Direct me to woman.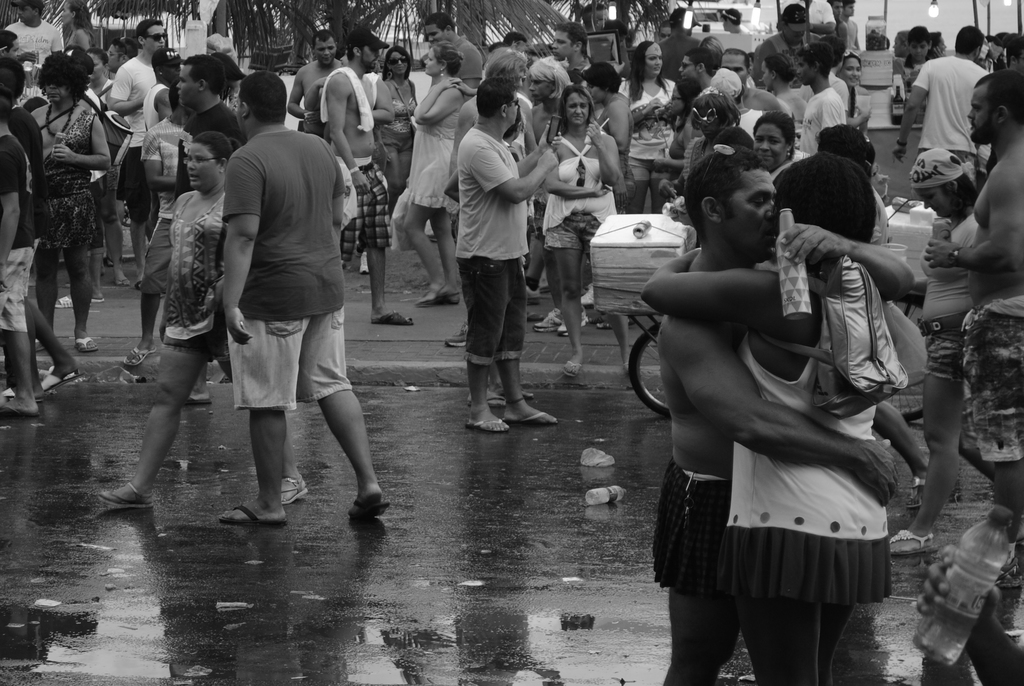
Direction: [380,45,417,190].
